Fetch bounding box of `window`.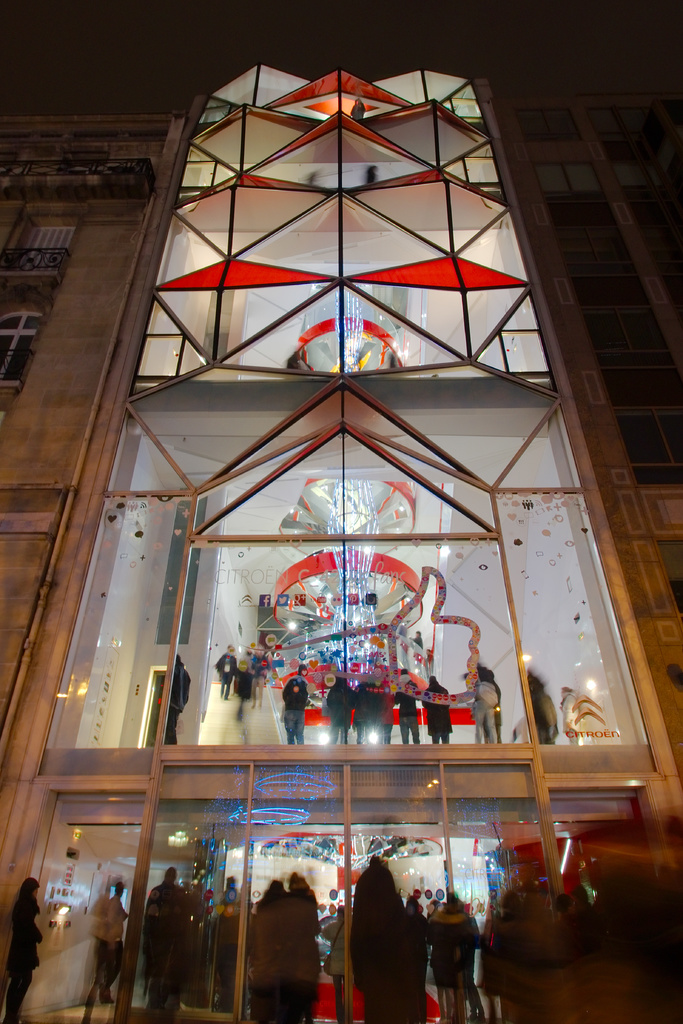
Bbox: crop(145, 74, 554, 378).
